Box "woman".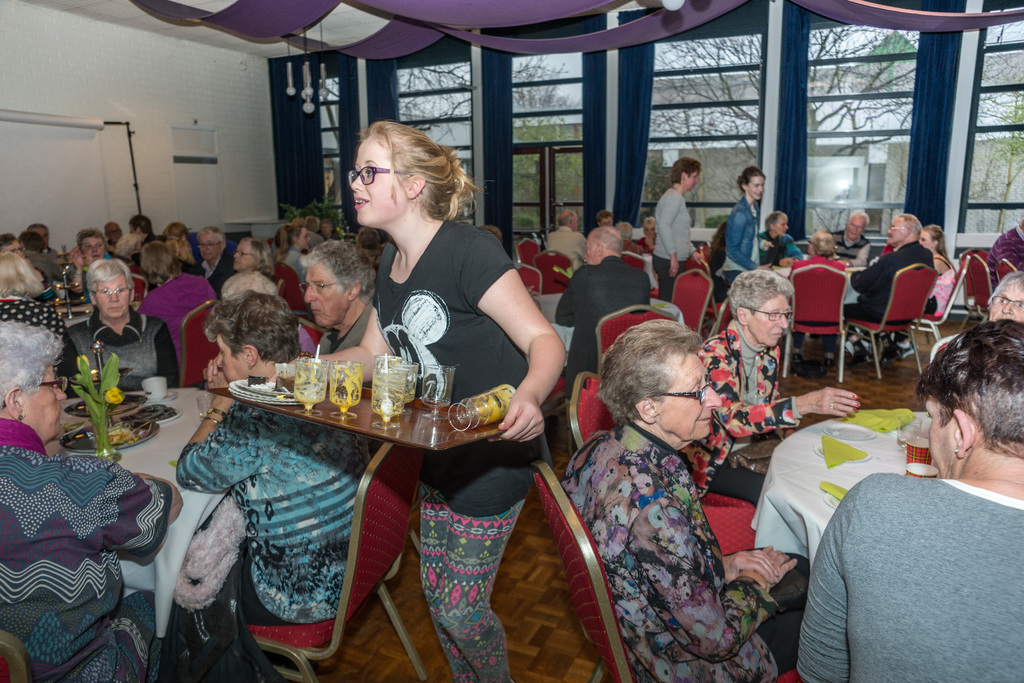
x1=270, y1=117, x2=566, y2=682.
